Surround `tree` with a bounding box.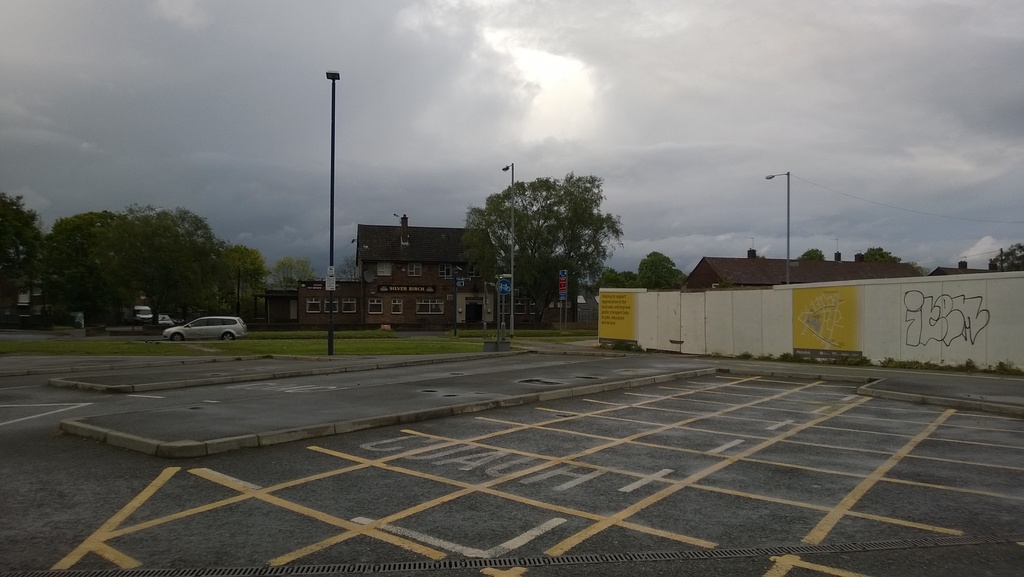
select_region(264, 251, 316, 292).
